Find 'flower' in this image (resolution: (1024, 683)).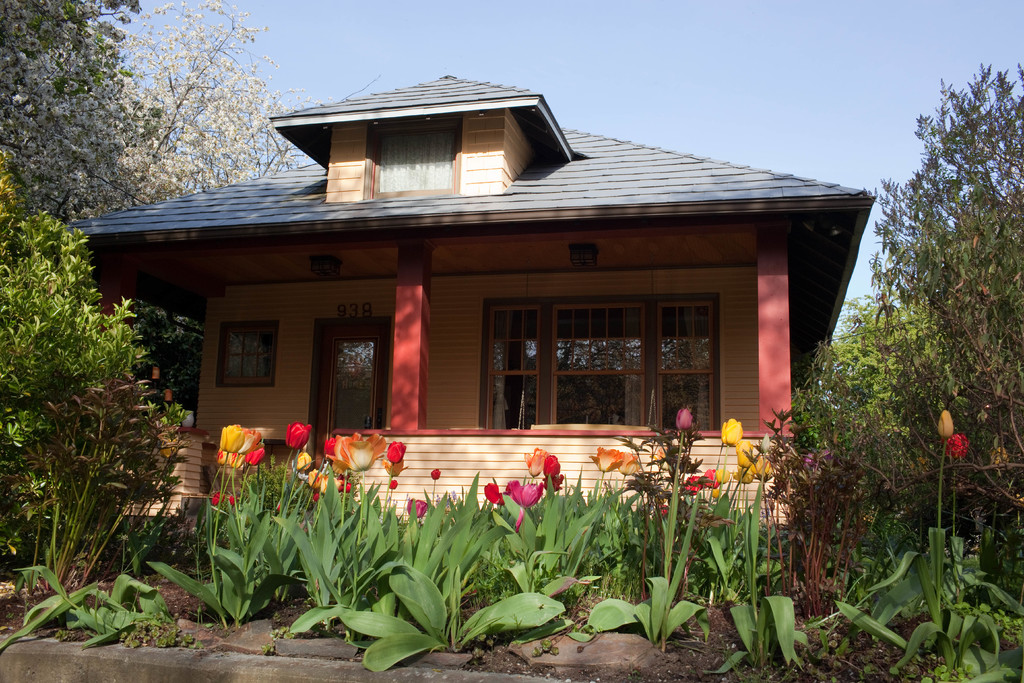
locate(428, 465, 442, 483).
